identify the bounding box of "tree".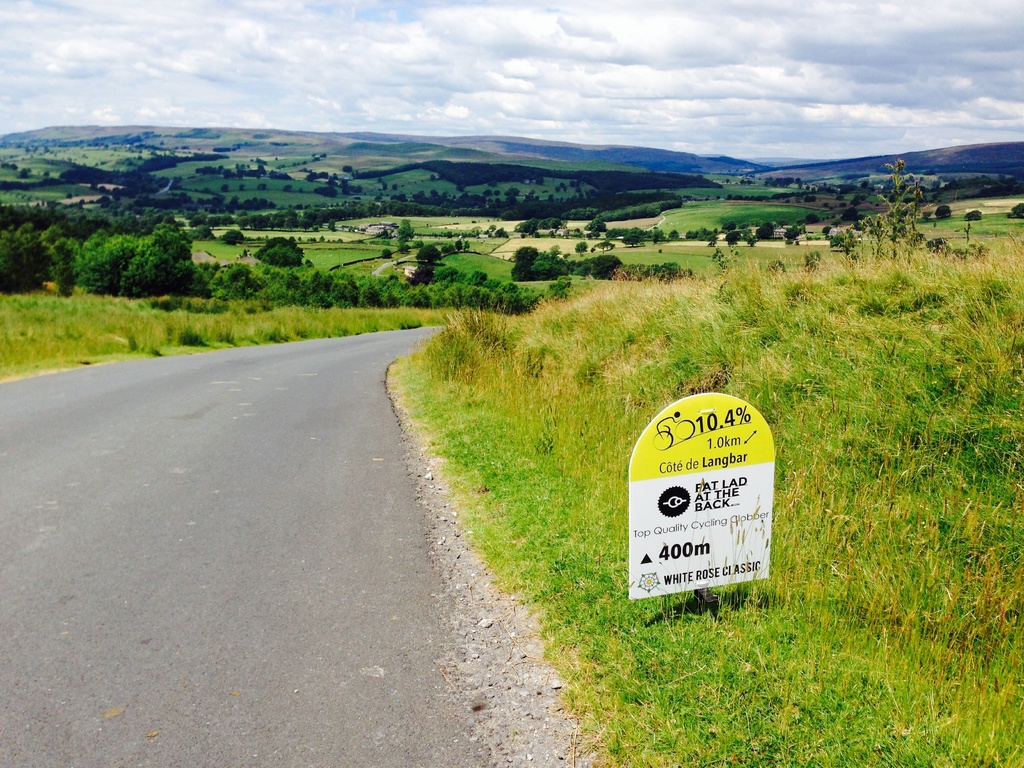
bbox=[429, 173, 434, 181].
